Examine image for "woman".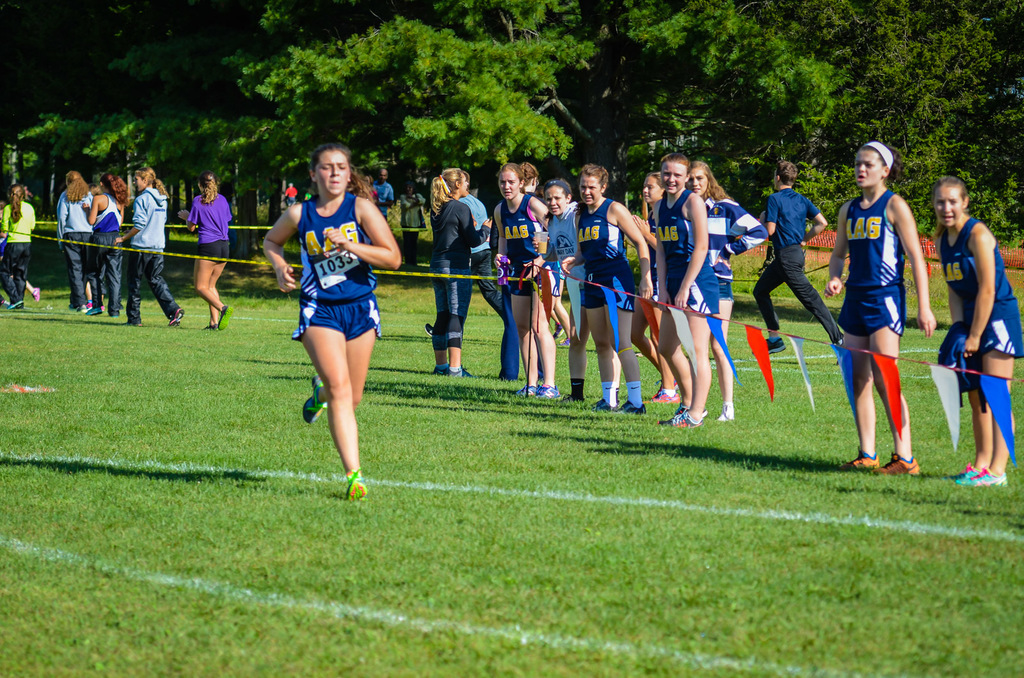
Examination result: 54/166/97/309.
